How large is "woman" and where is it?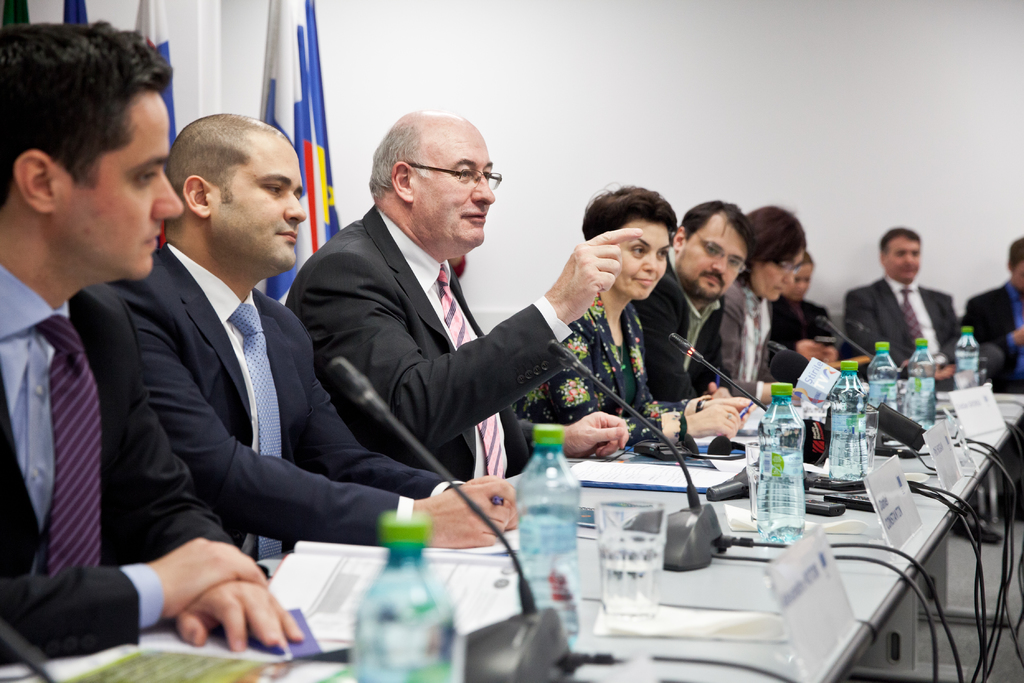
Bounding box: left=498, top=179, right=670, bottom=477.
